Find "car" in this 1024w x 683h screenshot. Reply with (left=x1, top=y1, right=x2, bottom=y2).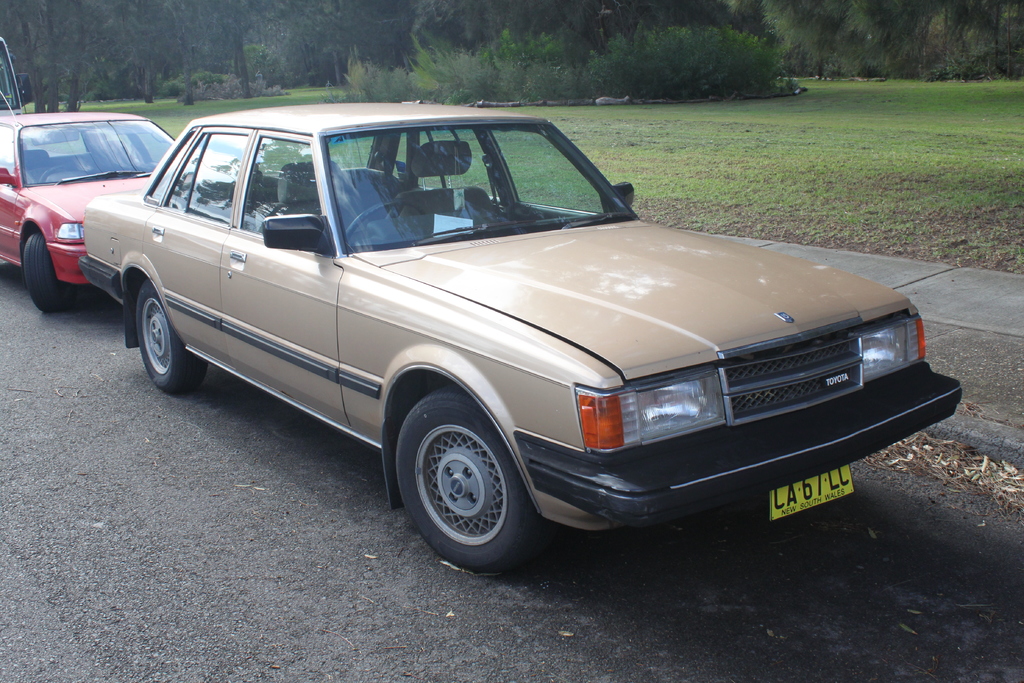
(left=74, top=104, right=961, bottom=565).
